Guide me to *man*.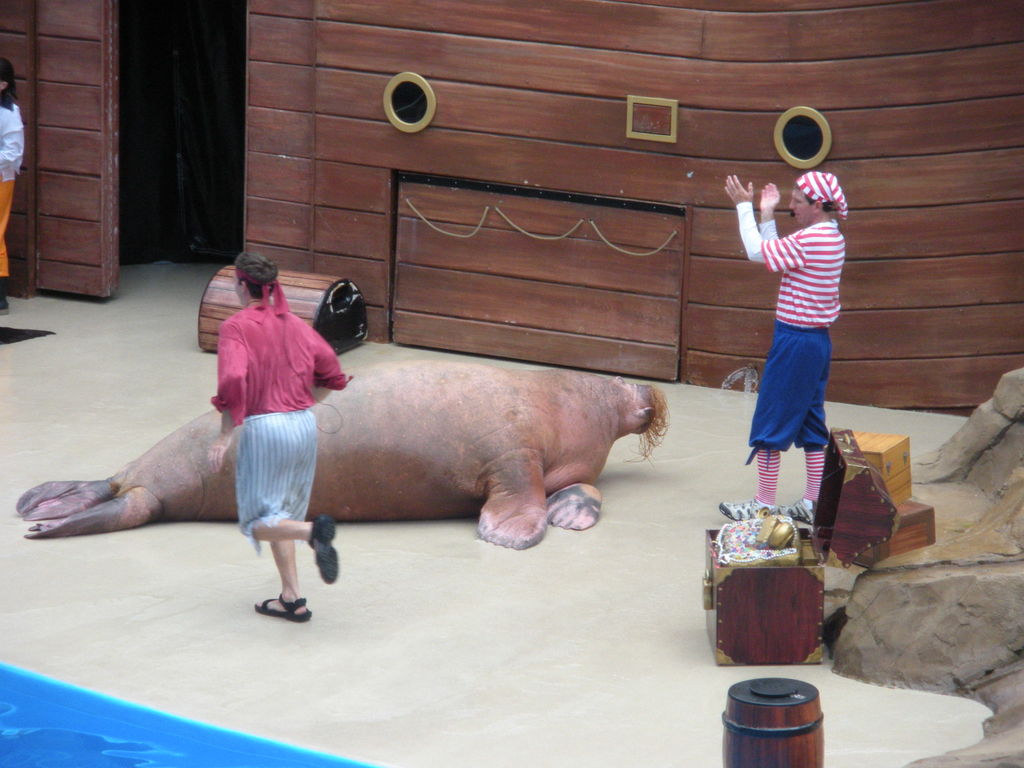
Guidance: BBox(212, 248, 353, 616).
